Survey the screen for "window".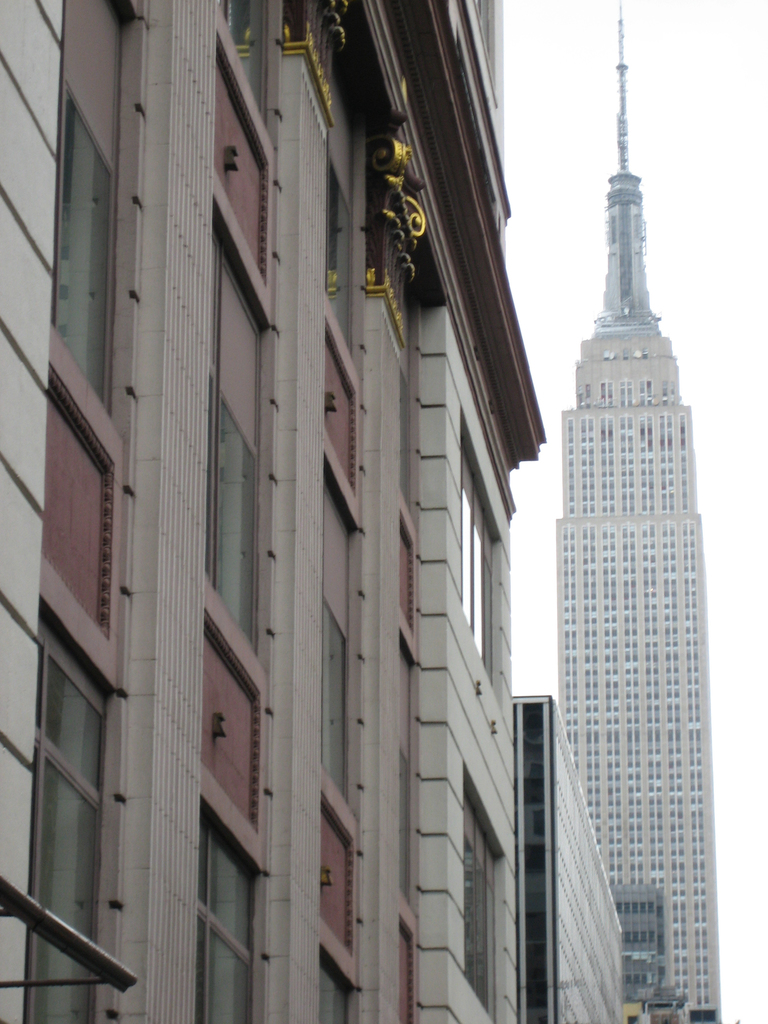
Survey found: 218, 0, 270, 120.
